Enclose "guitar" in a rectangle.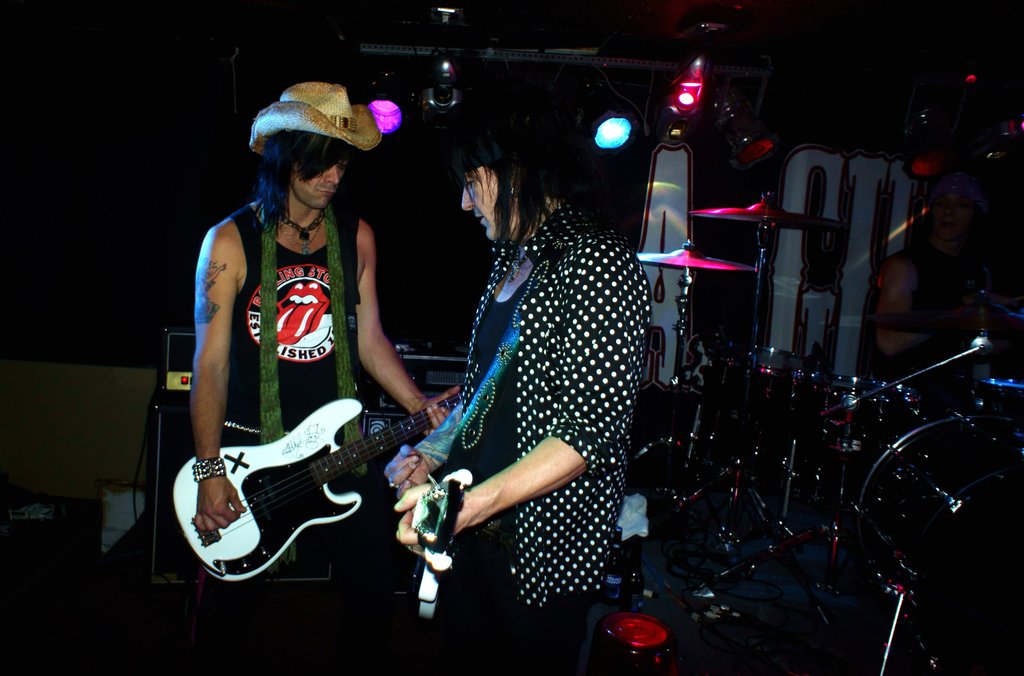
[165,379,465,595].
